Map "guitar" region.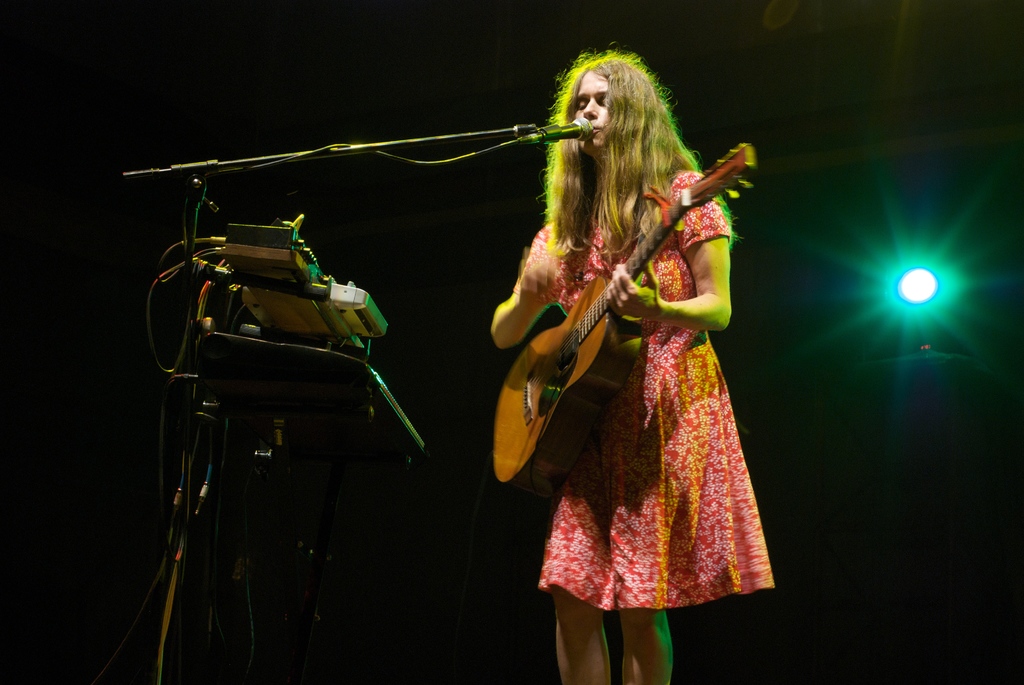
Mapped to bbox(486, 140, 756, 493).
